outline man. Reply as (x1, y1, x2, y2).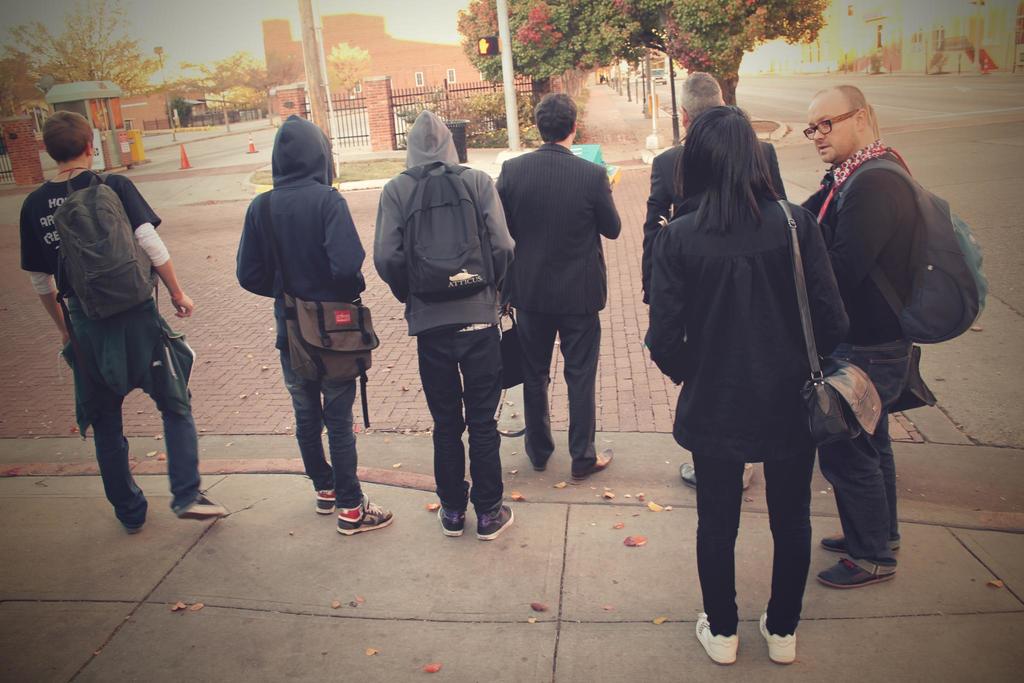
(369, 108, 528, 545).
